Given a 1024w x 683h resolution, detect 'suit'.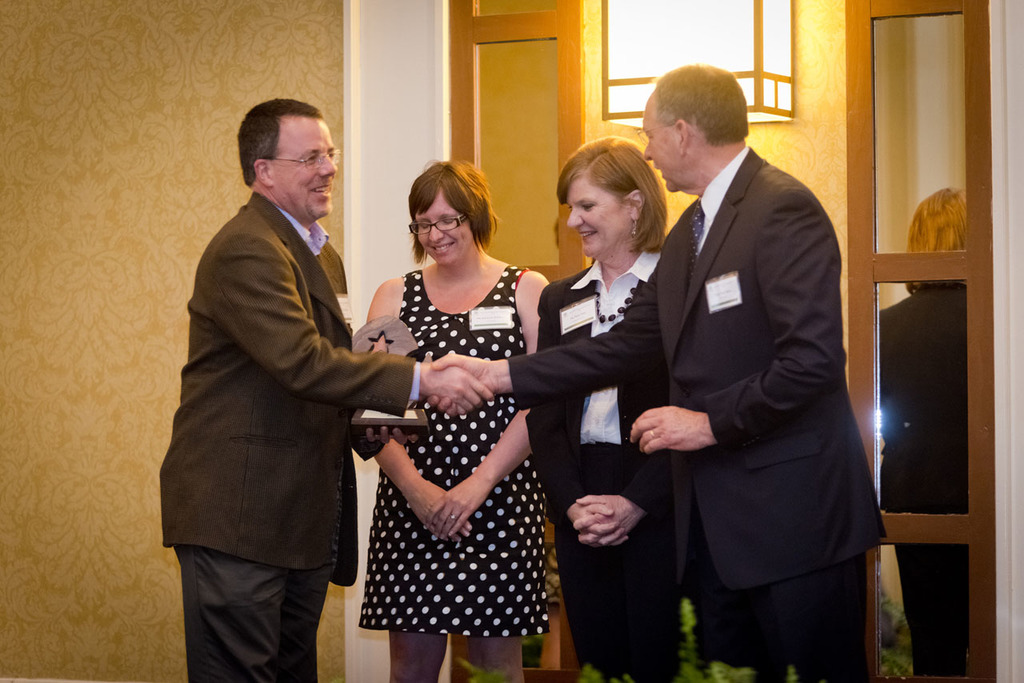
(left=504, top=145, right=888, bottom=591).
